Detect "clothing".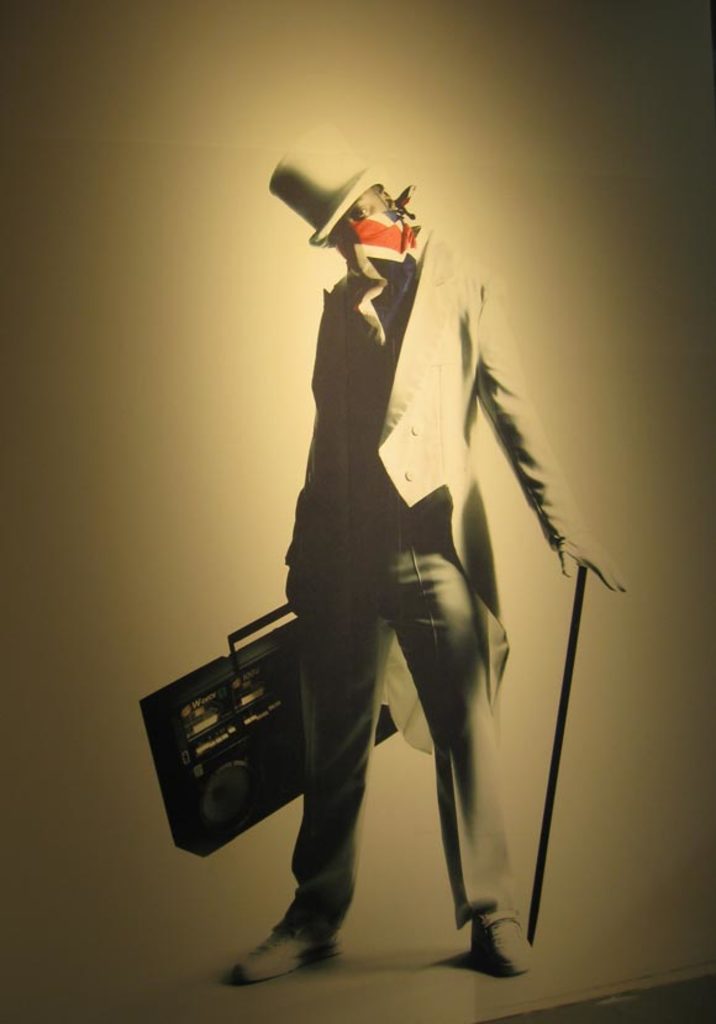
Detected at Rect(278, 201, 597, 945).
